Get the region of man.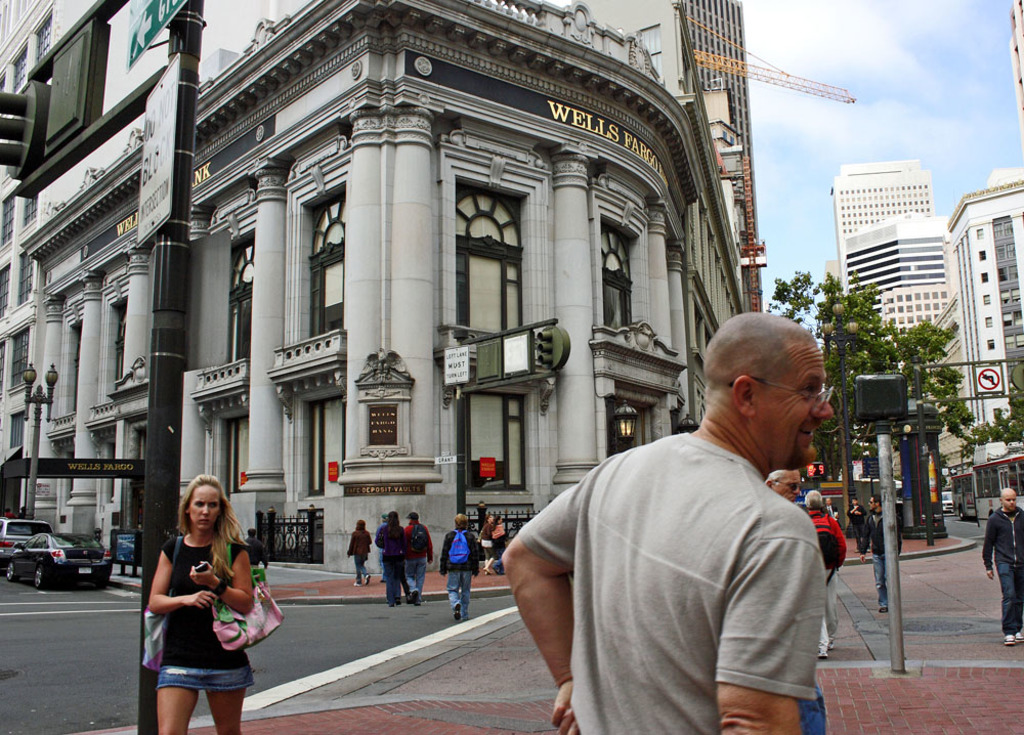
<region>804, 486, 845, 654</region>.
